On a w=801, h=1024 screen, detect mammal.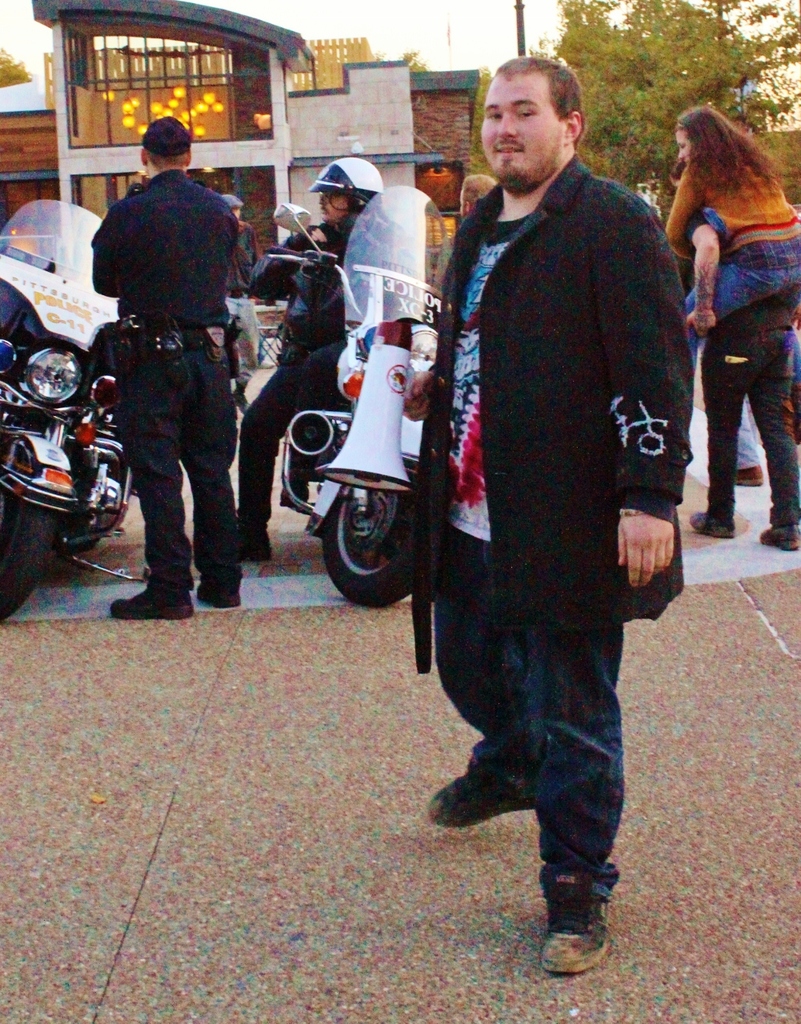
425 177 499 282.
